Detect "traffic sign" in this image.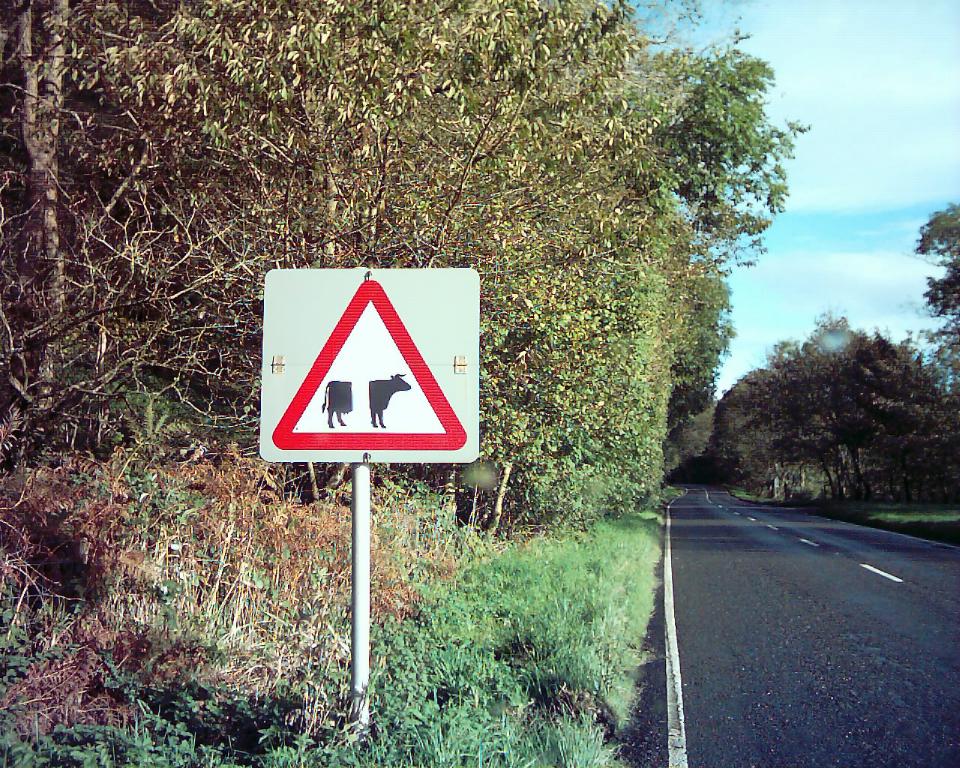
Detection: region(263, 265, 481, 467).
